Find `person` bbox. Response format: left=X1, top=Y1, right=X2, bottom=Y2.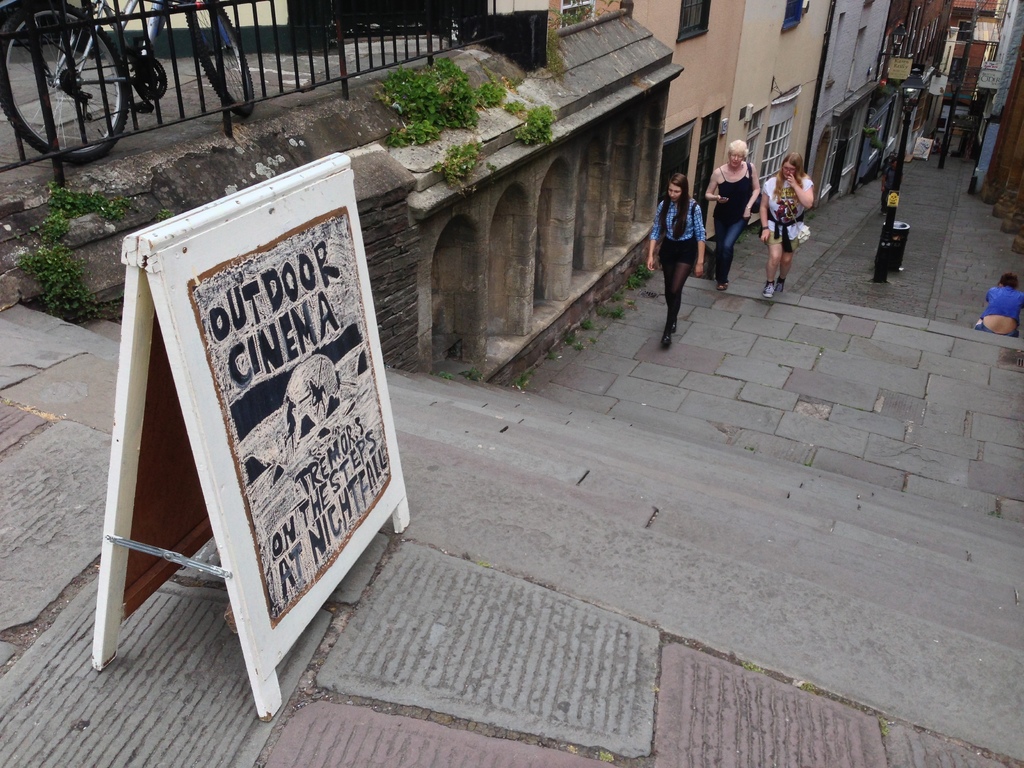
left=648, top=172, right=708, bottom=348.
